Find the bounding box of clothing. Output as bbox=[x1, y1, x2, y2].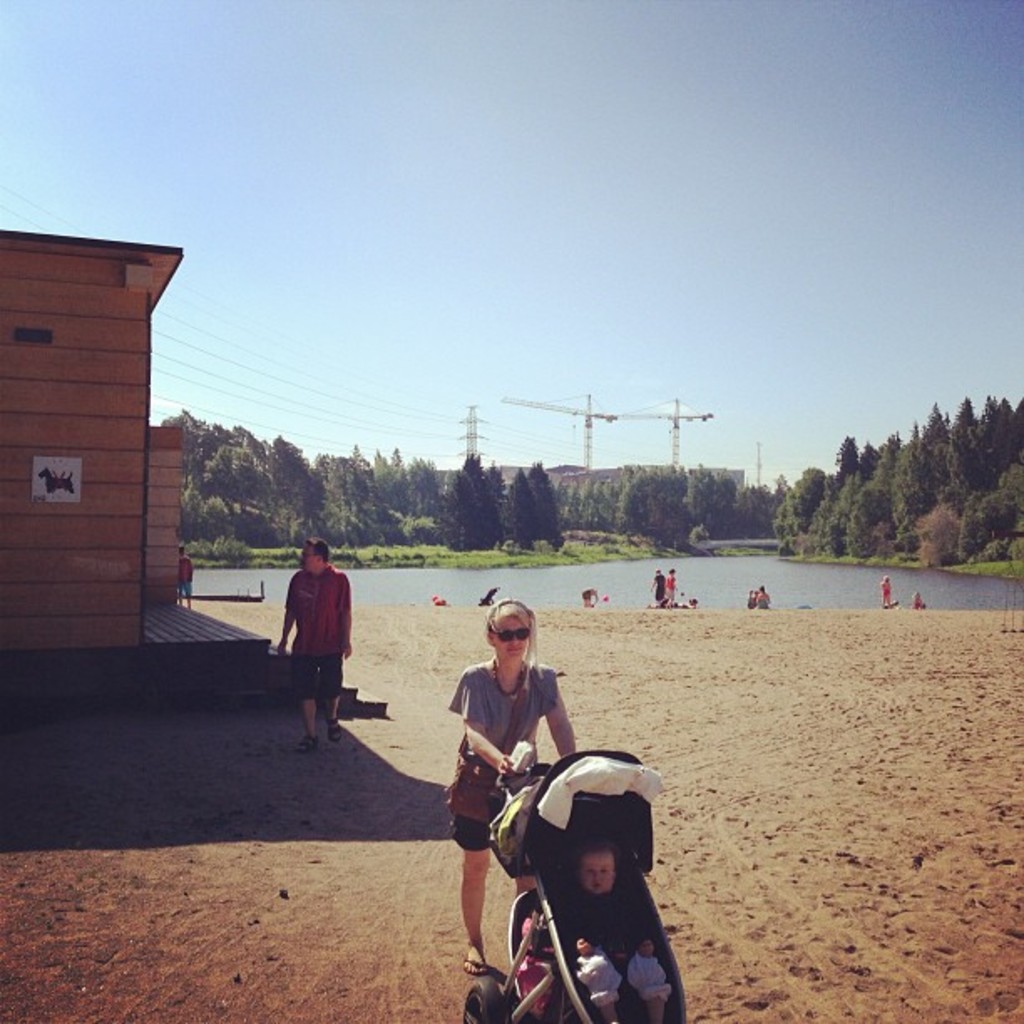
bbox=[452, 664, 566, 818].
